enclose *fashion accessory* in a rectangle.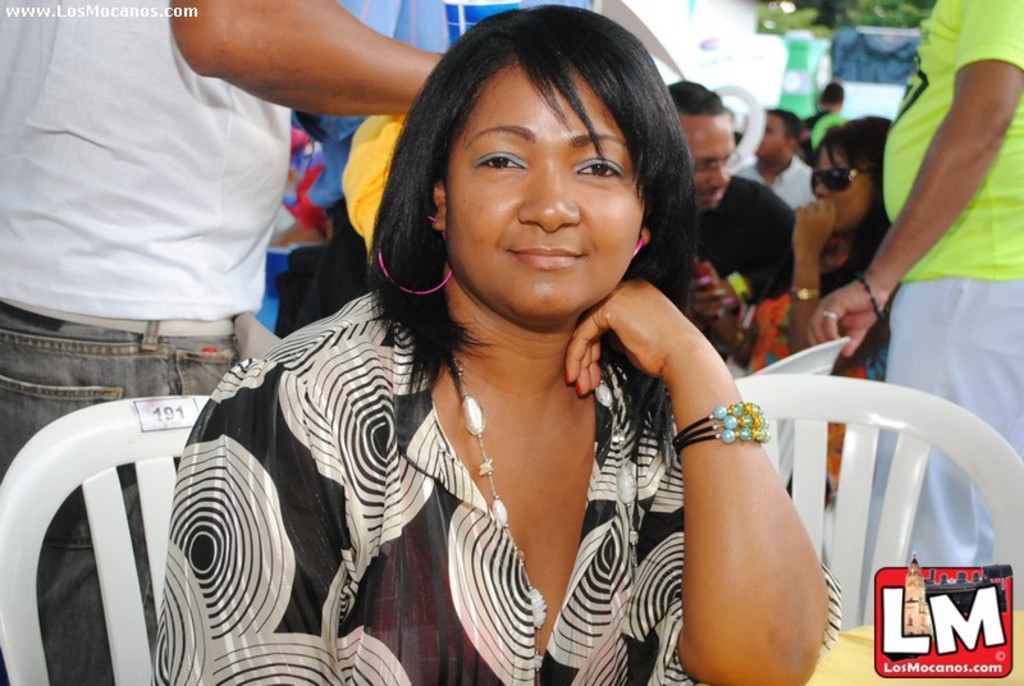
820:308:840:316.
